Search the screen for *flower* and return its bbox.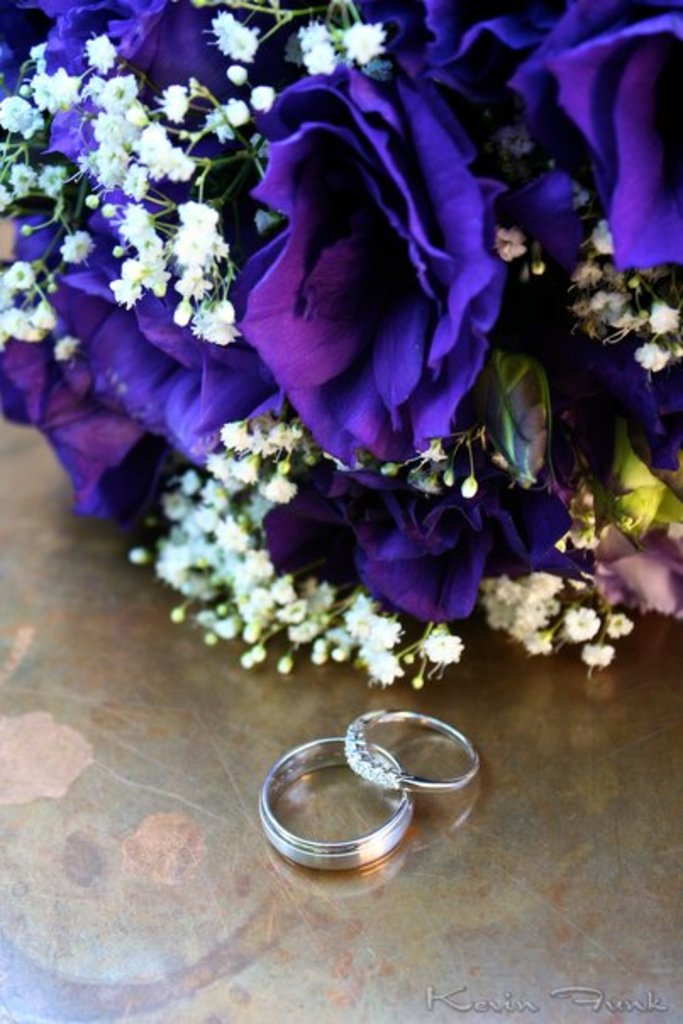
Found: Rect(217, 53, 536, 495).
